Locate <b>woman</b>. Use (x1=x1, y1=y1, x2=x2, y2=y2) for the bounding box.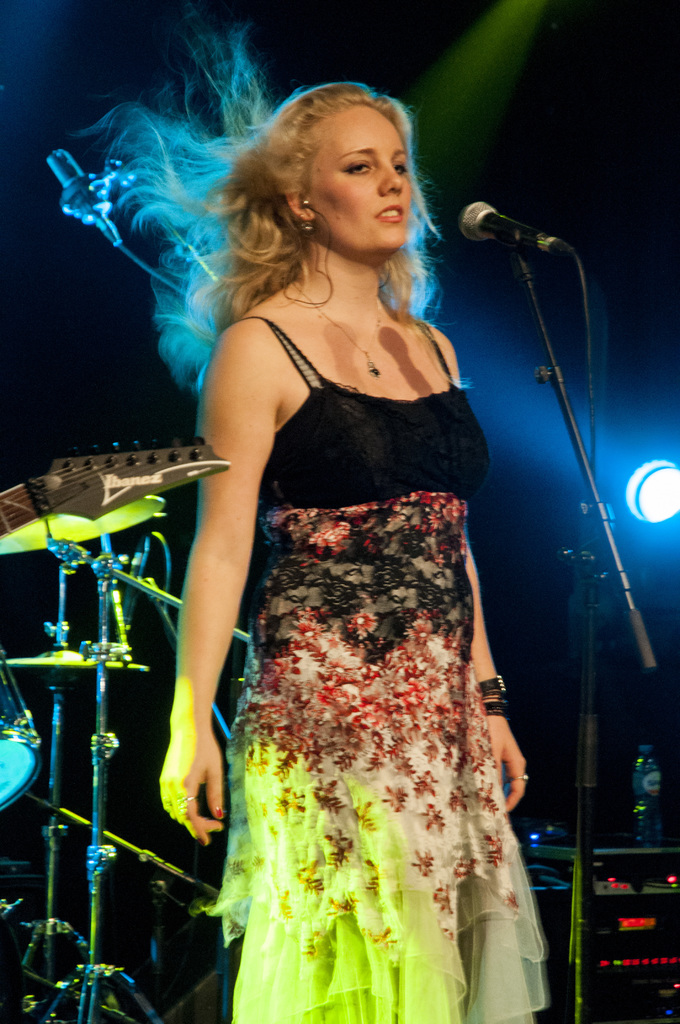
(x1=85, y1=67, x2=563, y2=1021).
